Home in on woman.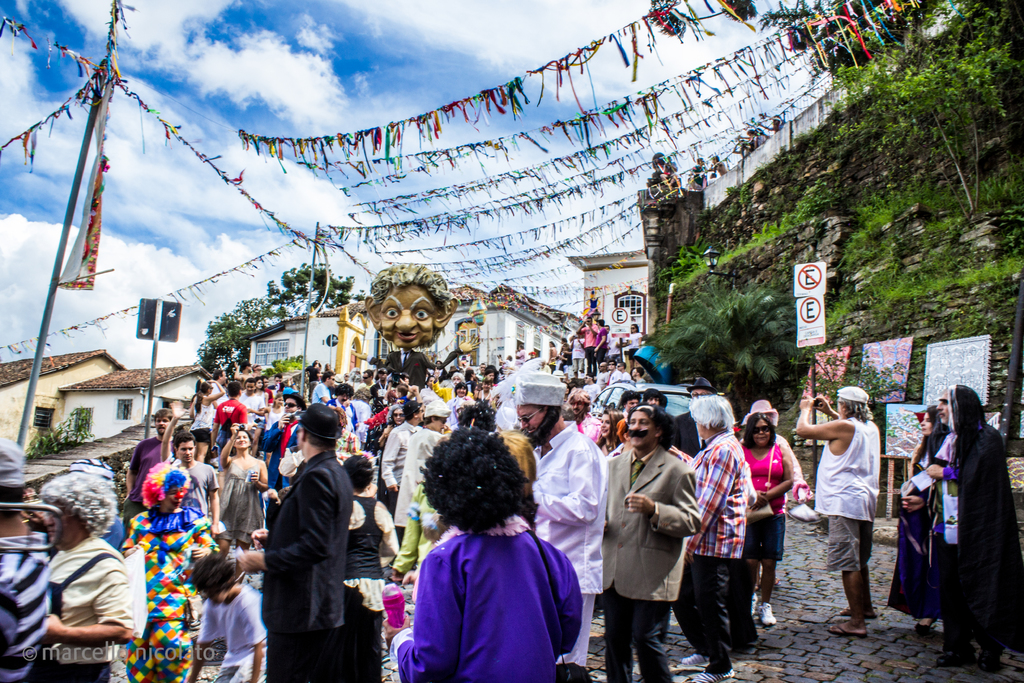
Homed in at select_region(627, 324, 647, 348).
